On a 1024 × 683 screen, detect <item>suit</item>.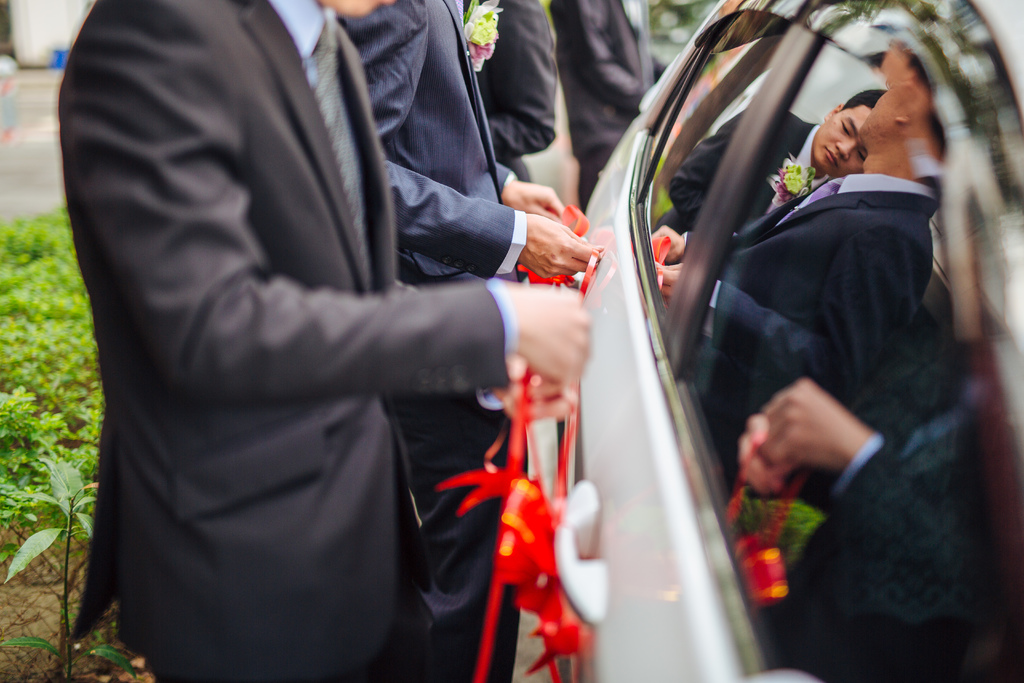
[334, 0, 525, 682].
